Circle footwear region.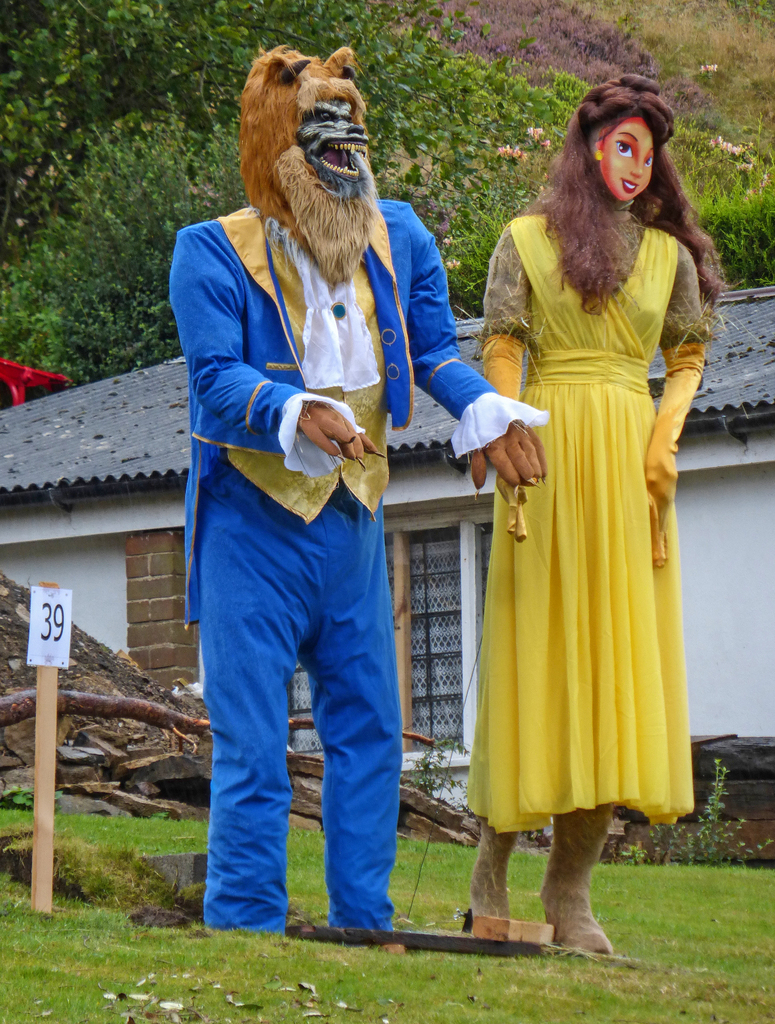
Region: [474, 822, 519, 918].
